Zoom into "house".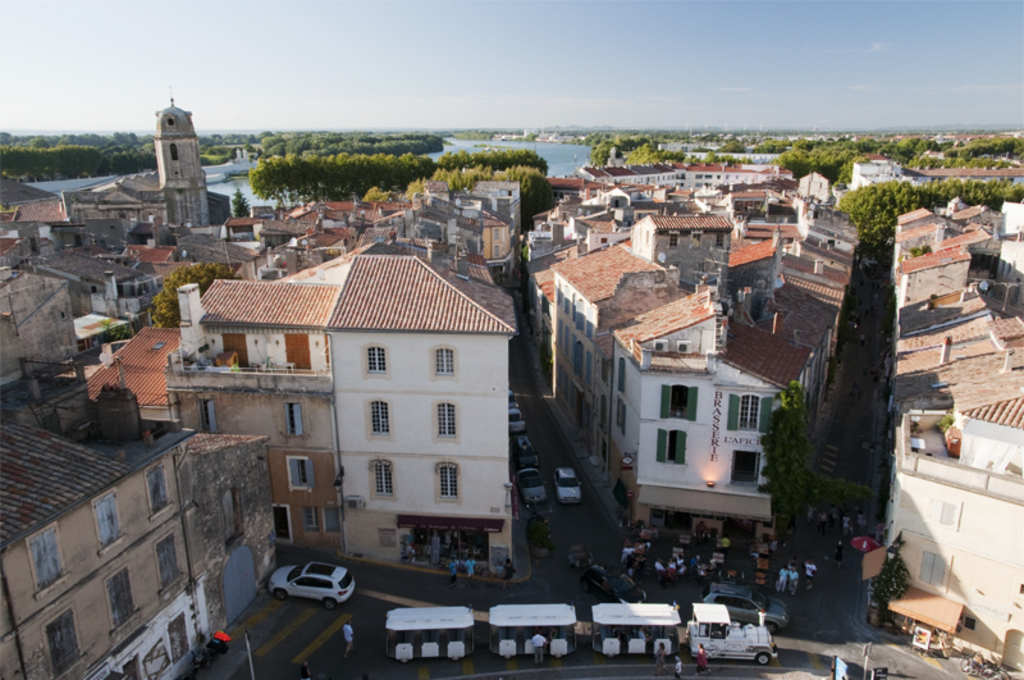
Zoom target: x1=795, y1=160, x2=829, y2=211.
